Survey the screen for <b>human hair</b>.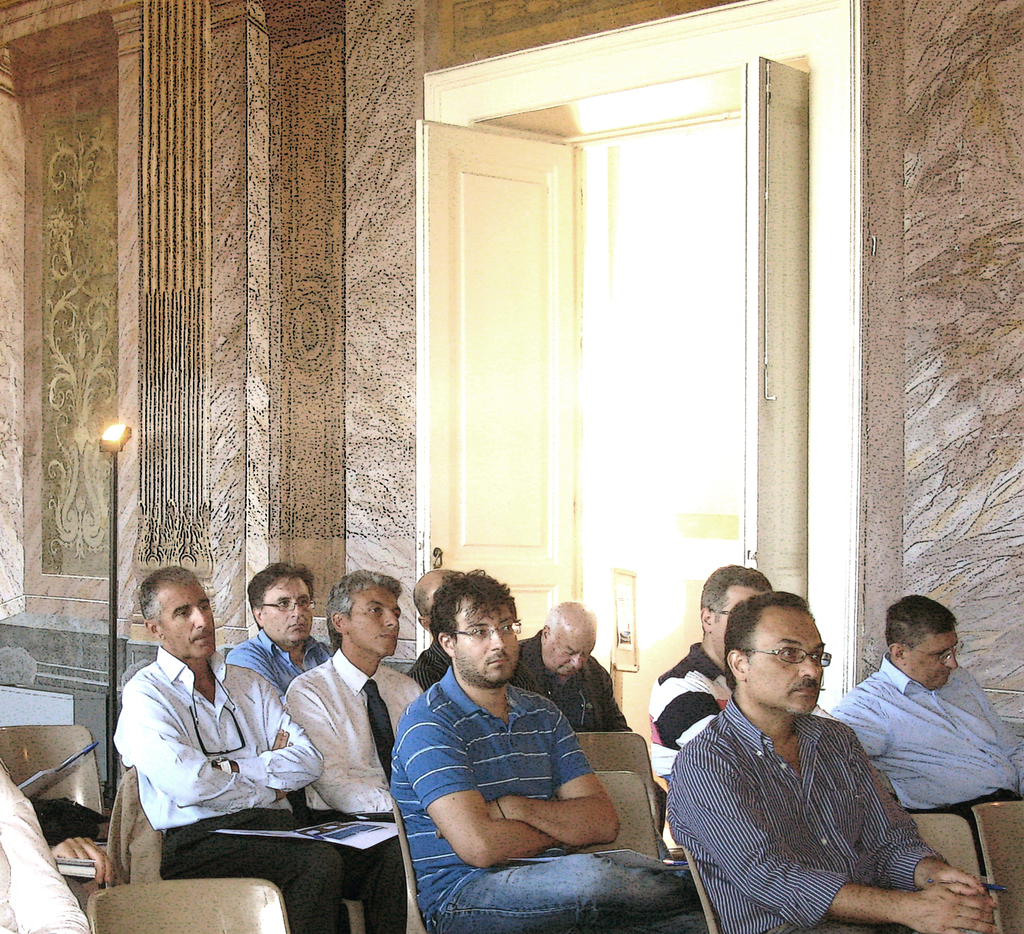
Survey found: <region>699, 565, 766, 625</region>.
